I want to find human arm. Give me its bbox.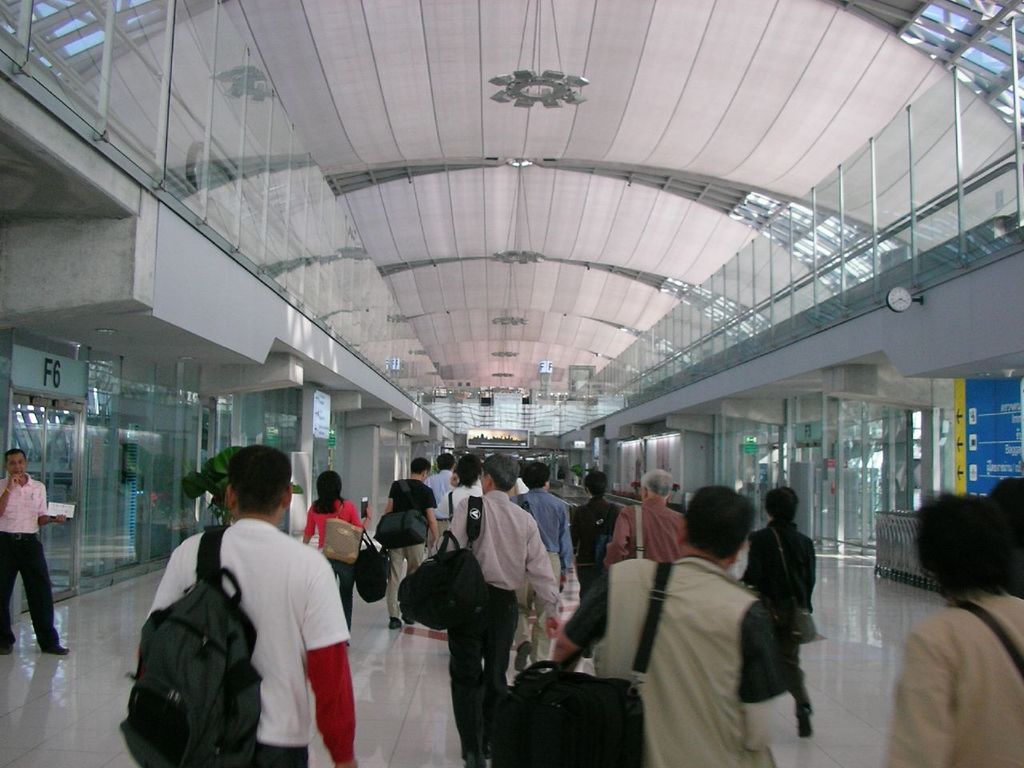
802,540,822,622.
